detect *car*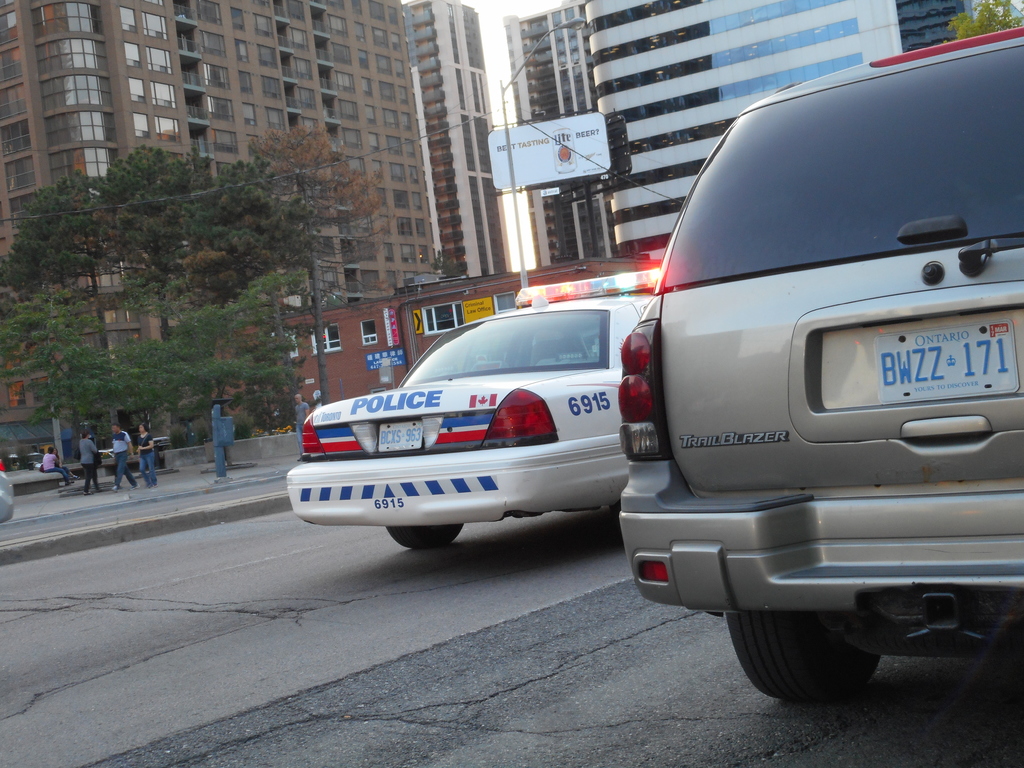
x1=287, y1=292, x2=688, y2=561
